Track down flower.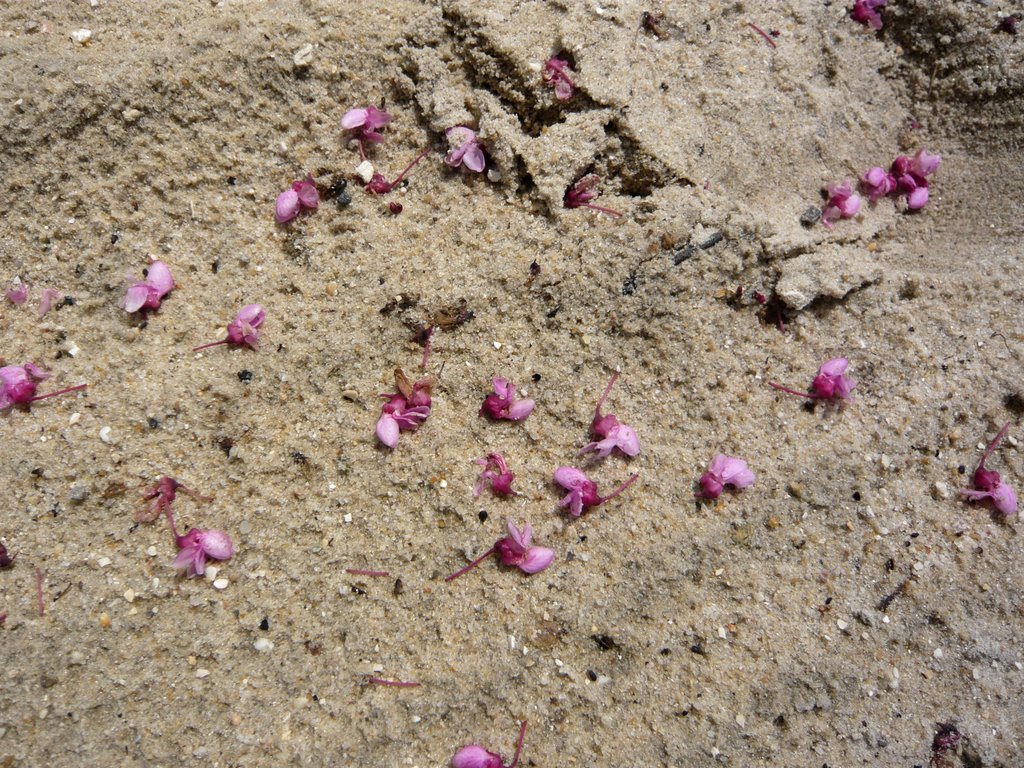
Tracked to select_region(694, 455, 752, 505).
